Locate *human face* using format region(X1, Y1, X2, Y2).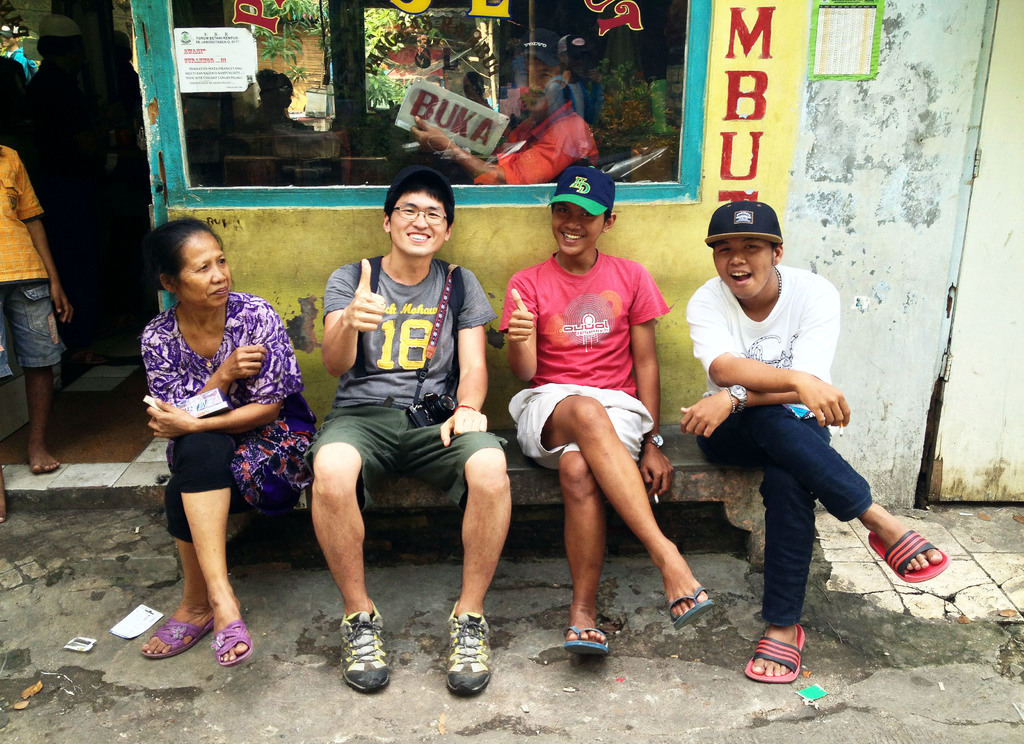
region(550, 204, 602, 255).
